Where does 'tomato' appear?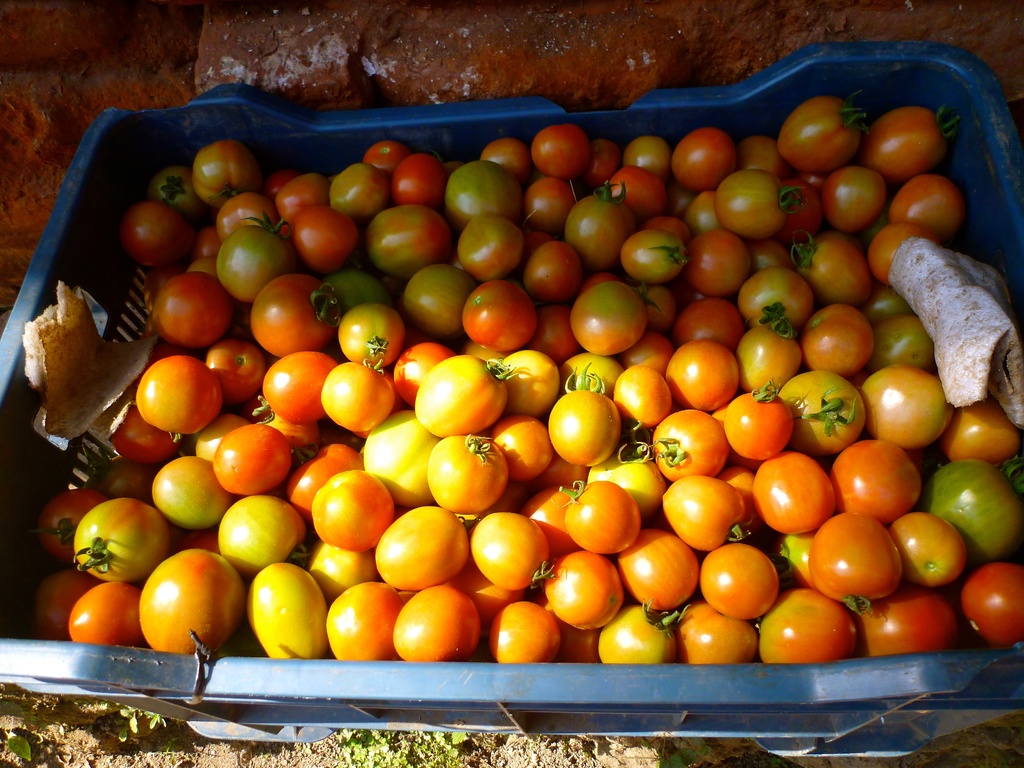
Appears at select_region(548, 543, 621, 630).
